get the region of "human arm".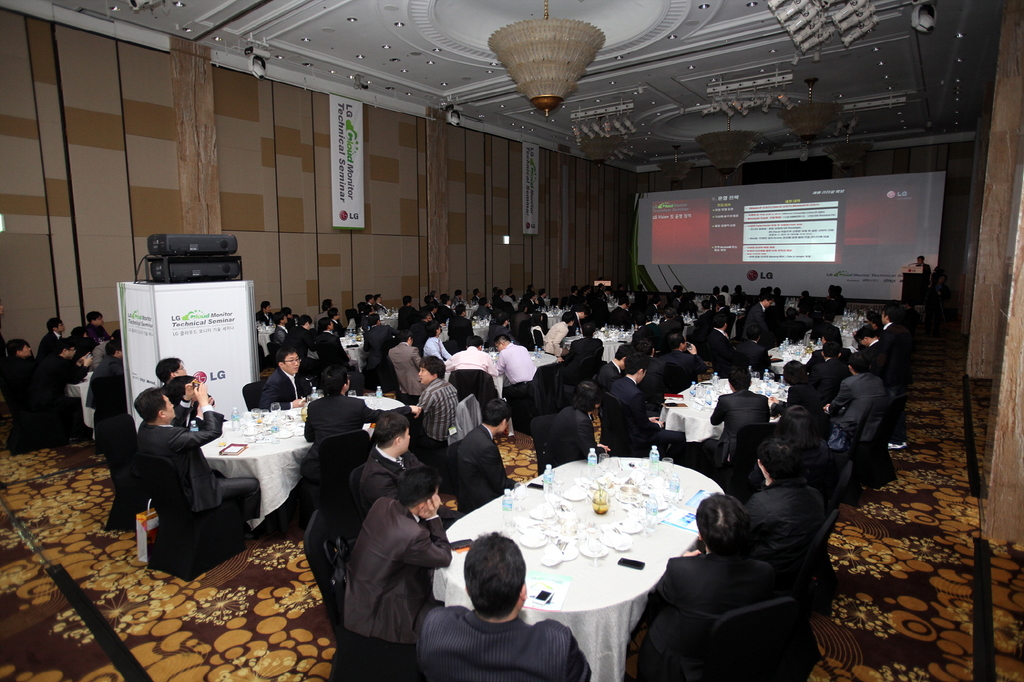
locate(424, 340, 444, 359).
